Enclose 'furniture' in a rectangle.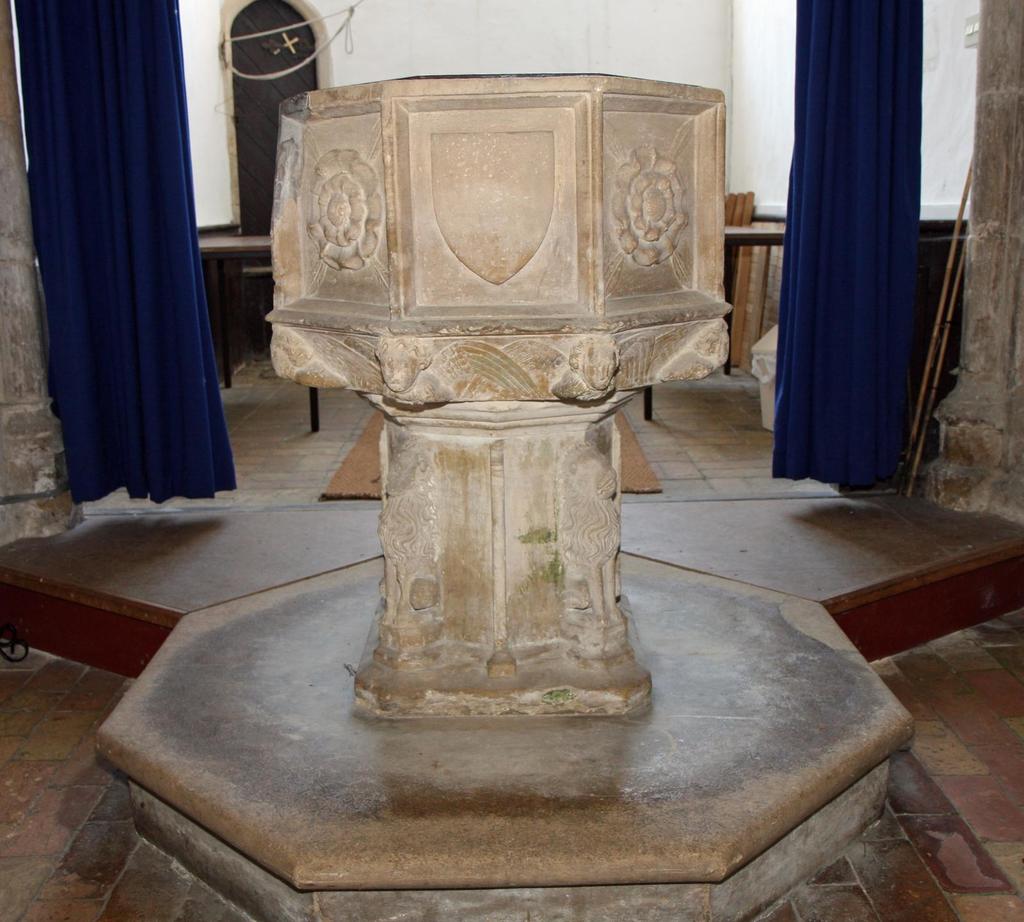
crop(242, 264, 321, 434).
